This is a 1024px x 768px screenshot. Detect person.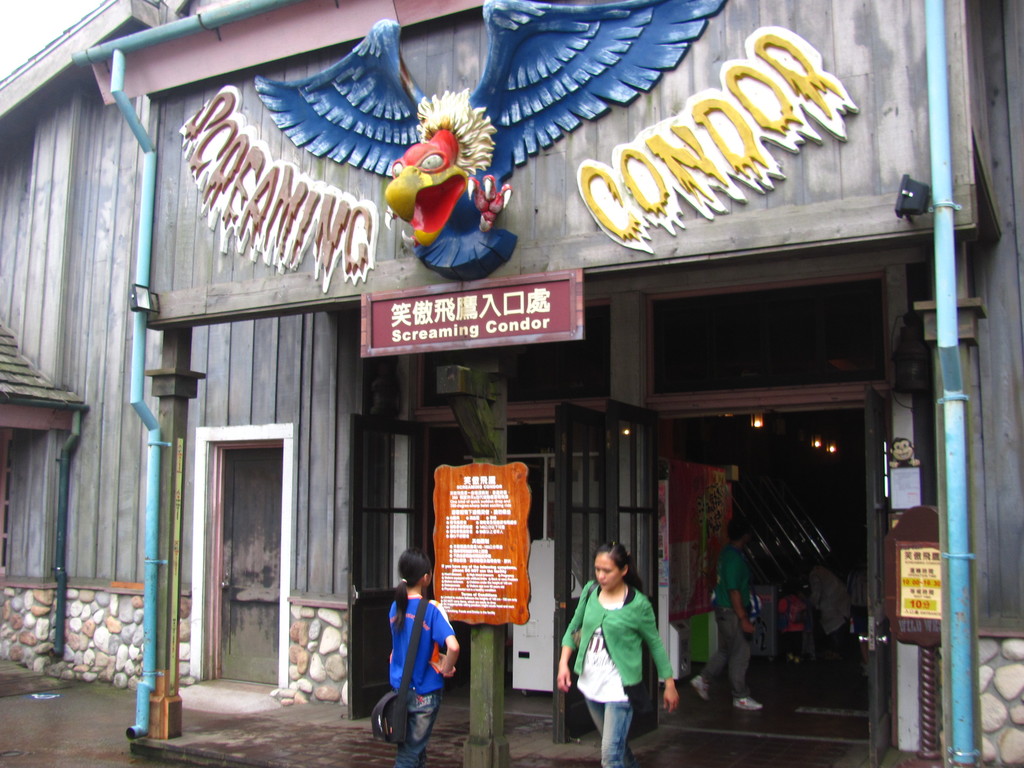
556:540:677:767.
